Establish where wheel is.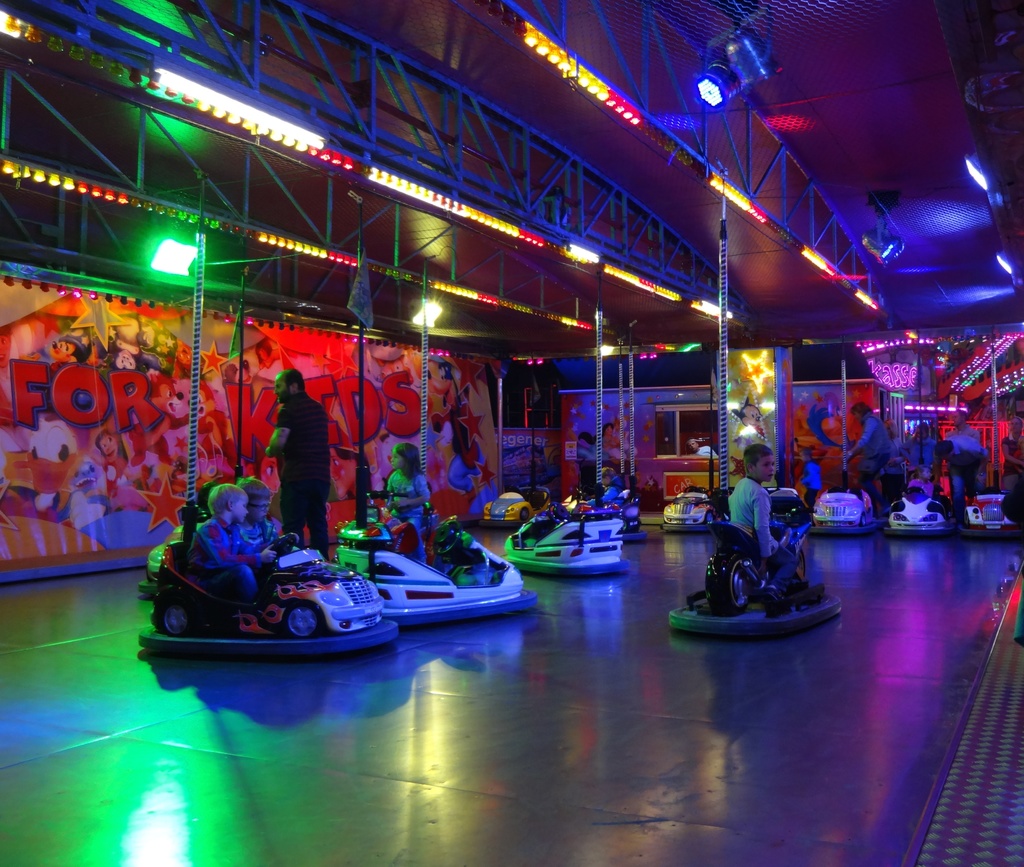
Established at {"x1": 156, "y1": 599, "x2": 190, "y2": 629}.
